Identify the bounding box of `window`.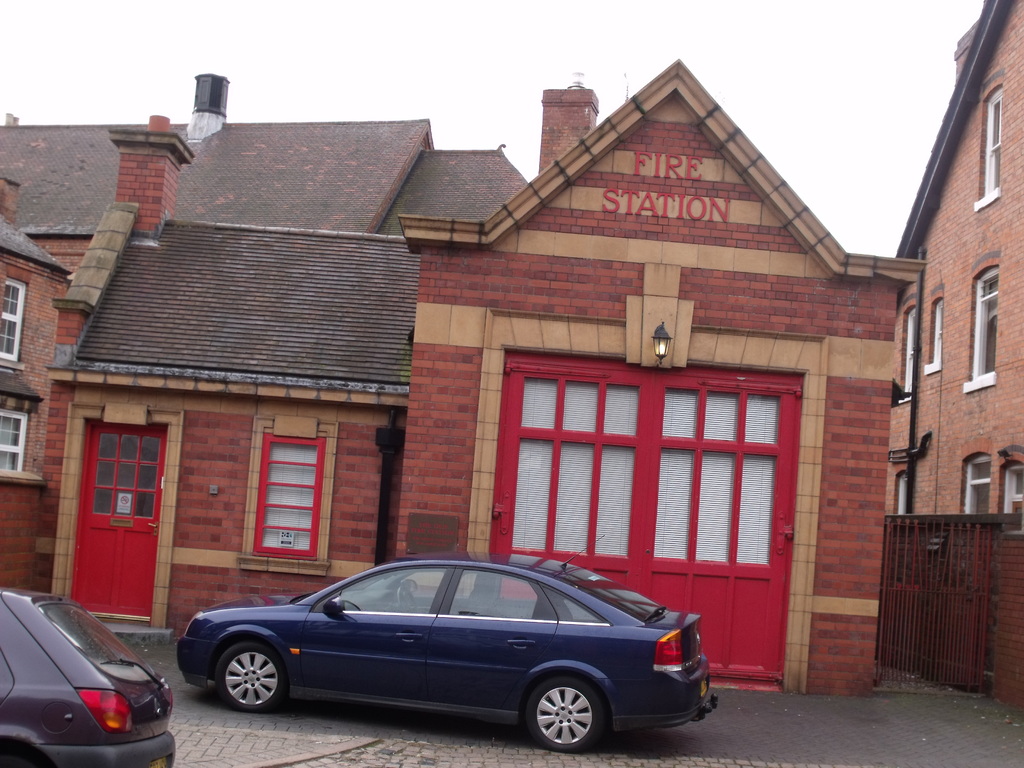
964 454 990 512.
